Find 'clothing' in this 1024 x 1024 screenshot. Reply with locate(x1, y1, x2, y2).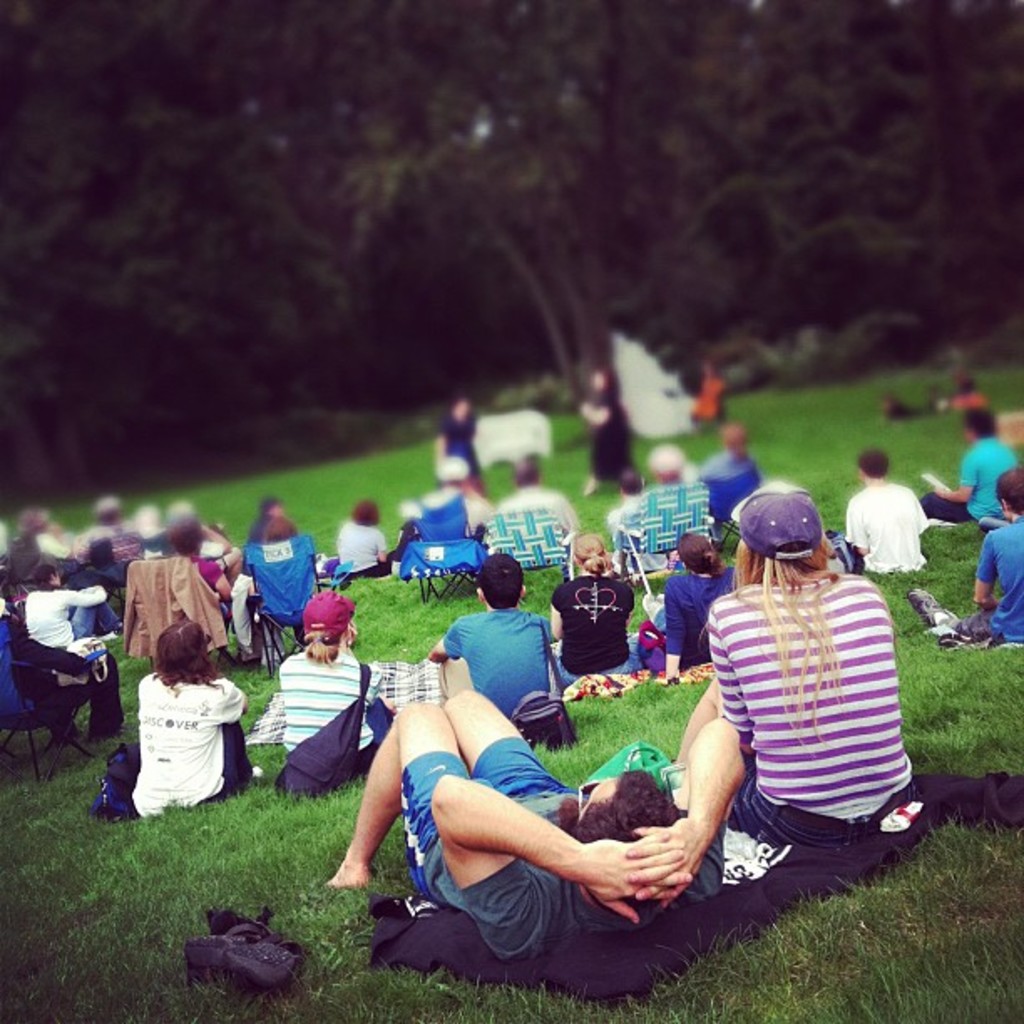
locate(698, 584, 920, 817).
